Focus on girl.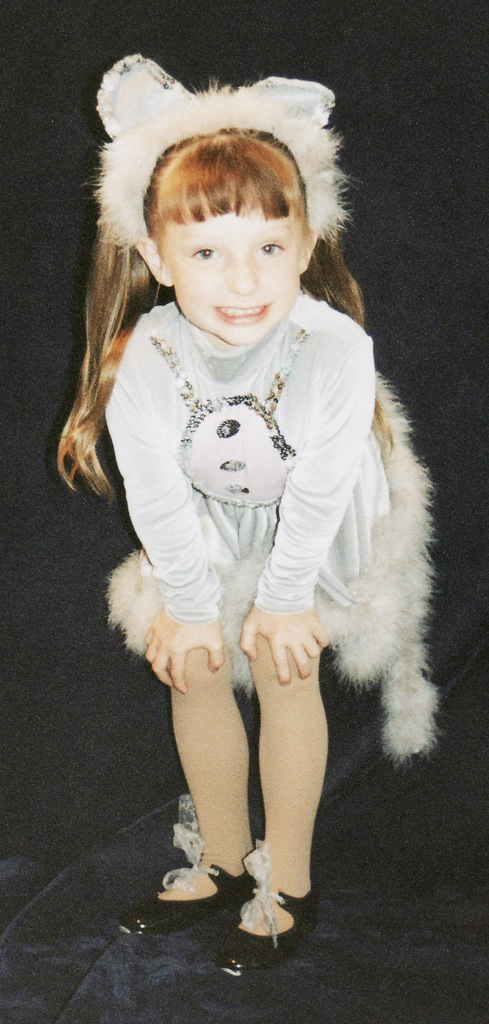
Focused at box(57, 50, 438, 975).
